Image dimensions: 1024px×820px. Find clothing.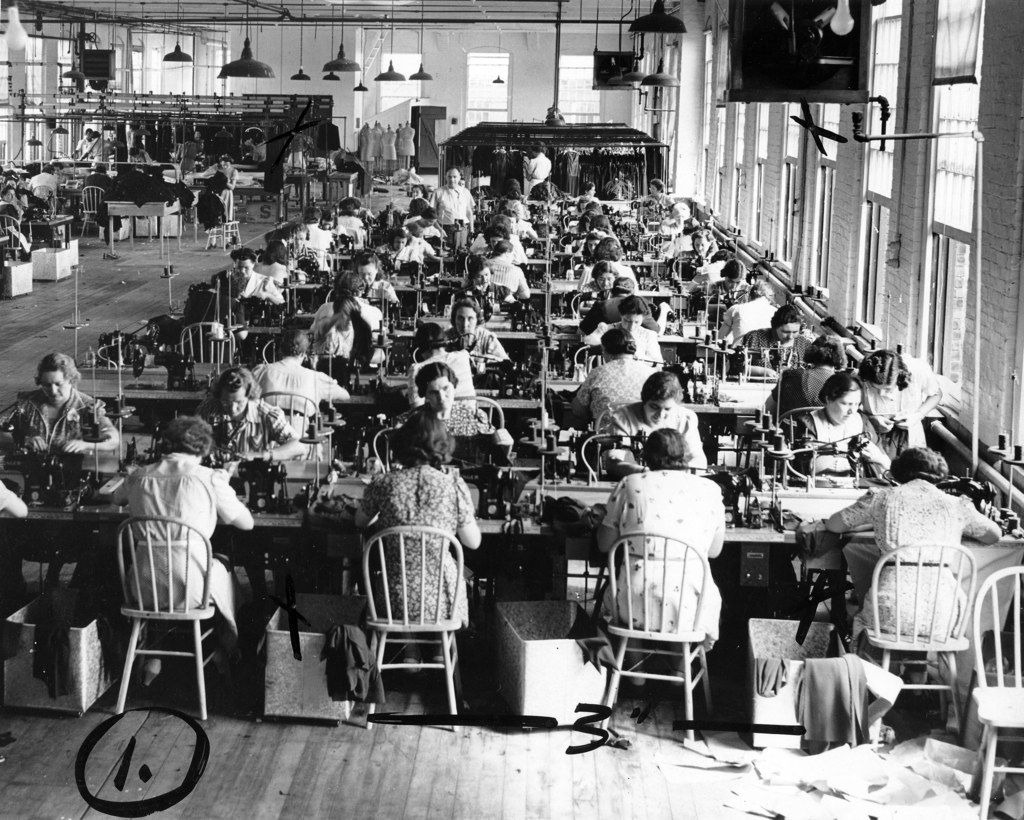
l=408, t=350, r=477, b=405.
